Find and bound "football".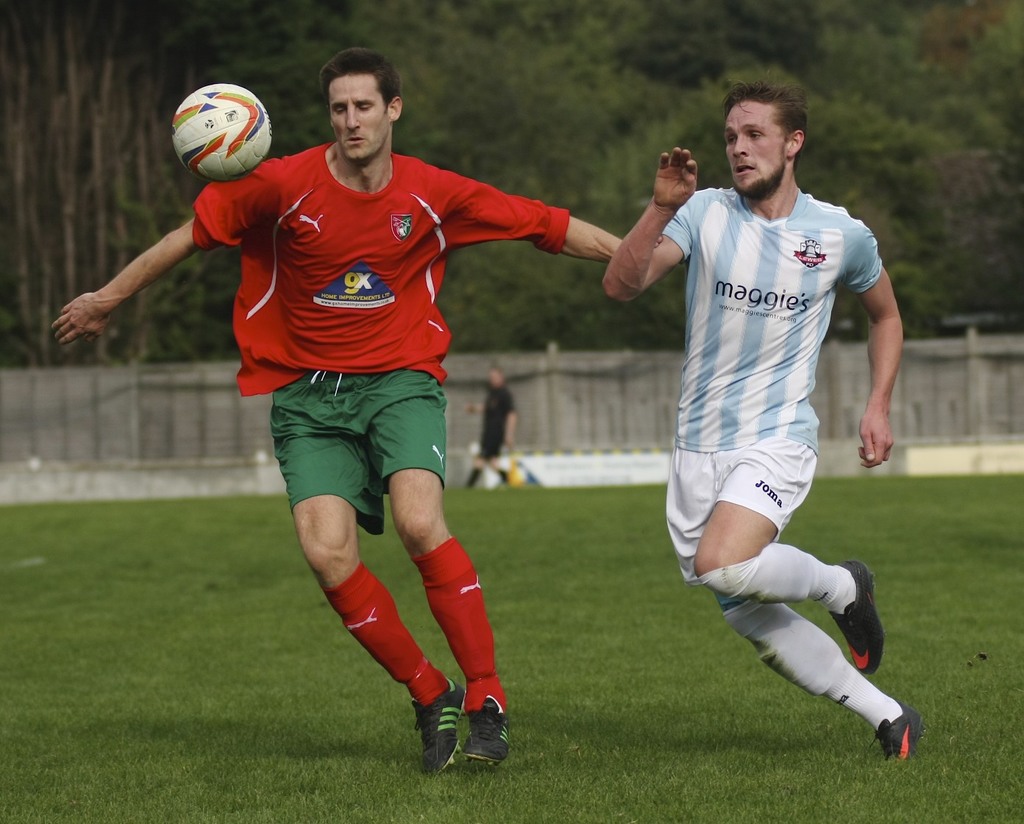
Bound: bbox(170, 82, 274, 180).
